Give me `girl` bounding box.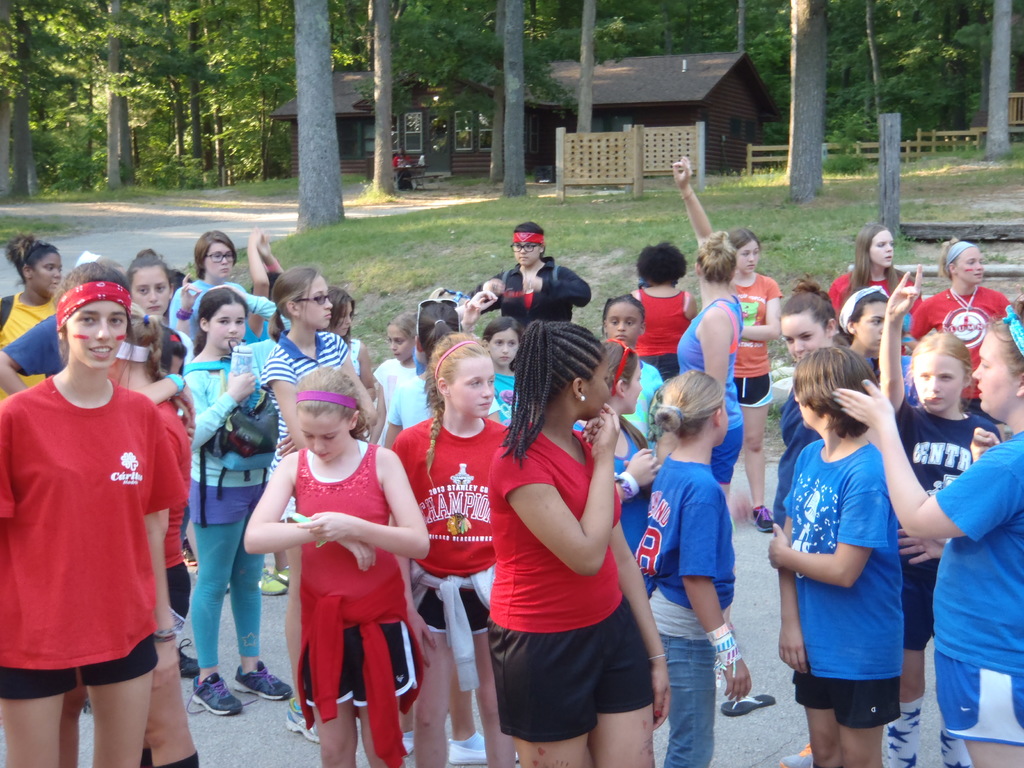
x1=125, y1=241, x2=178, y2=334.
